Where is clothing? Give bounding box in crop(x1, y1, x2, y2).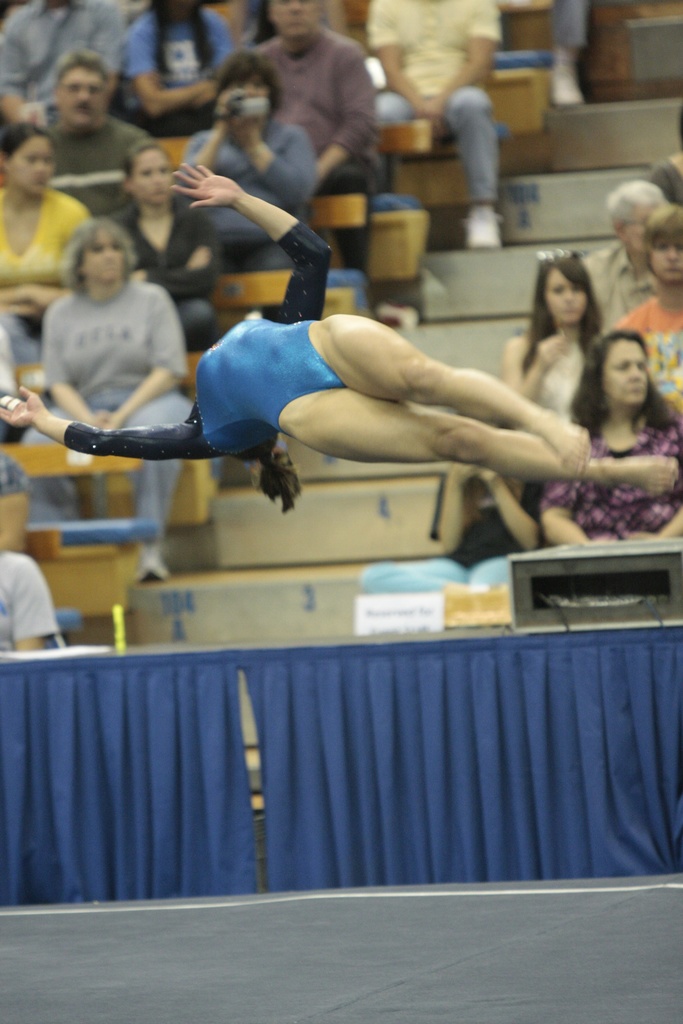
crop(645, 148, 682, 207).
